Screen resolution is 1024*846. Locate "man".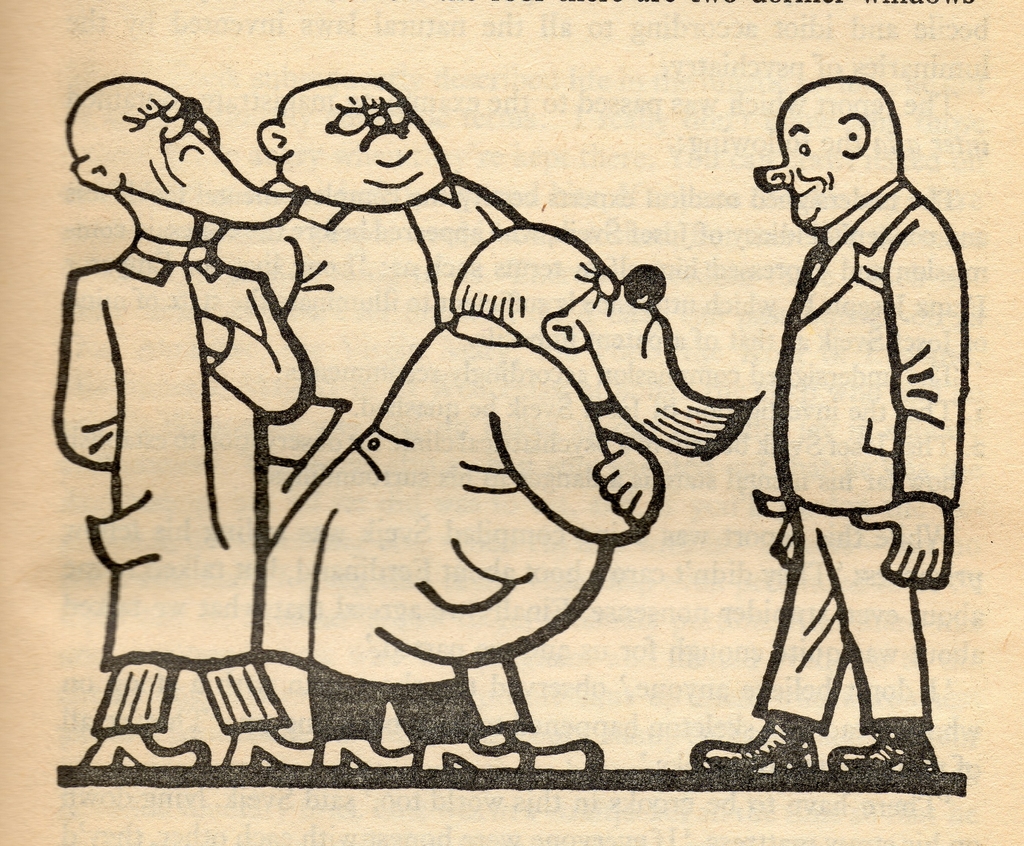
[52, 73, 314, 773].
